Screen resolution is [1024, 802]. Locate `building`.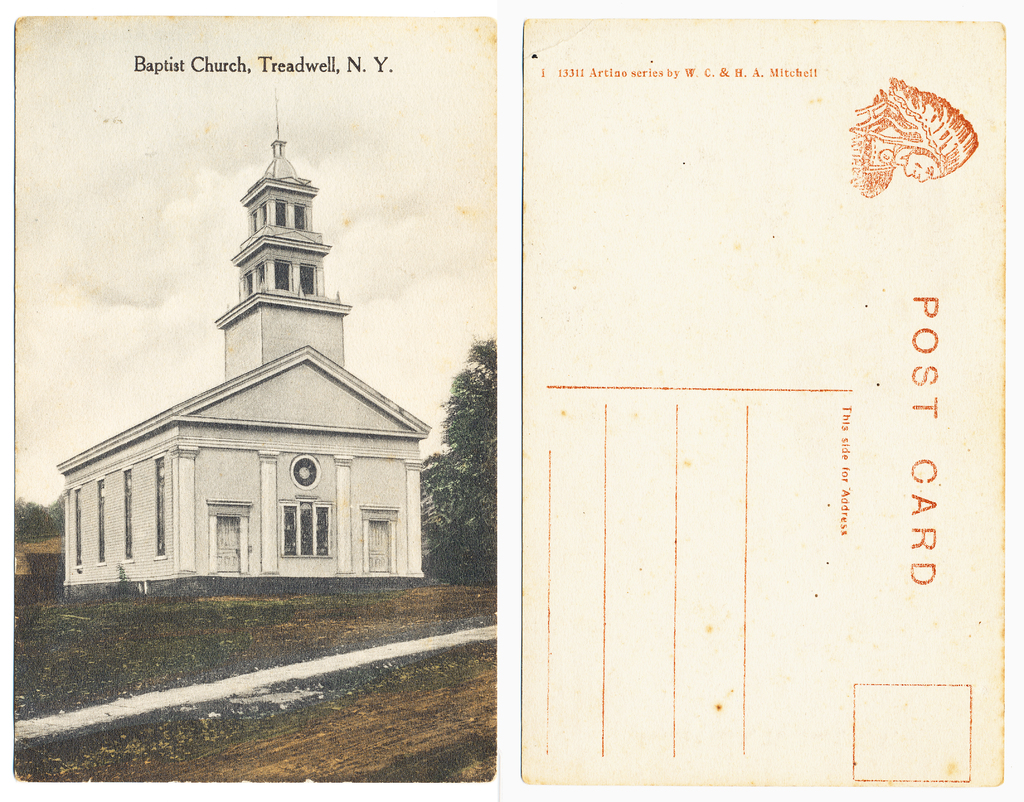
{"x1": 55, "y1": 85, "x2": 434, "y2": 607}.
